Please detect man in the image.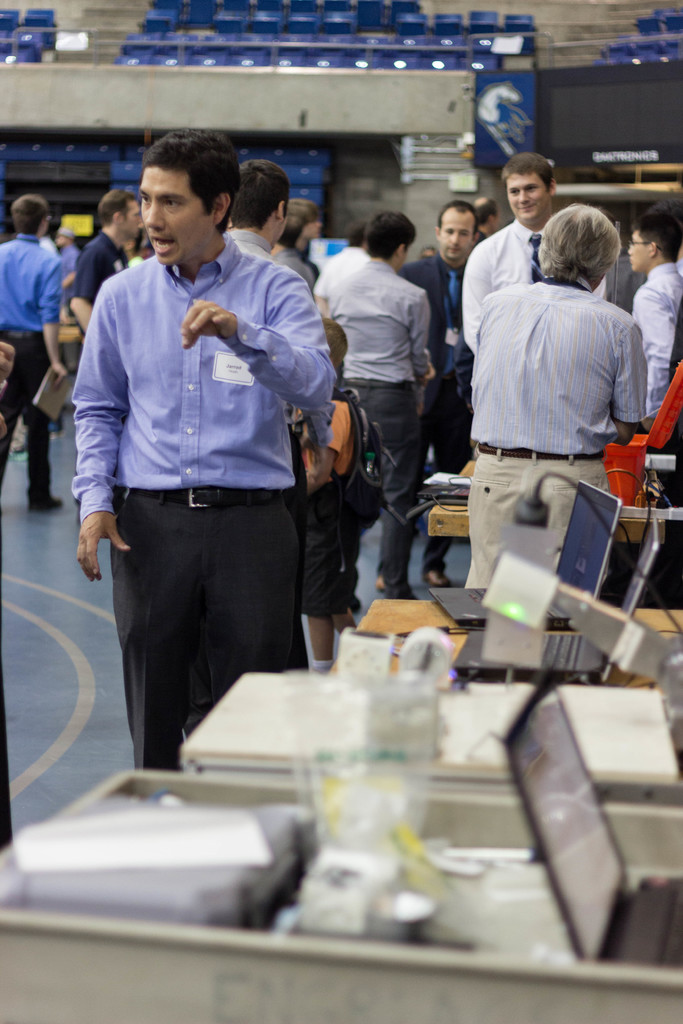
[75,140,336,782].
